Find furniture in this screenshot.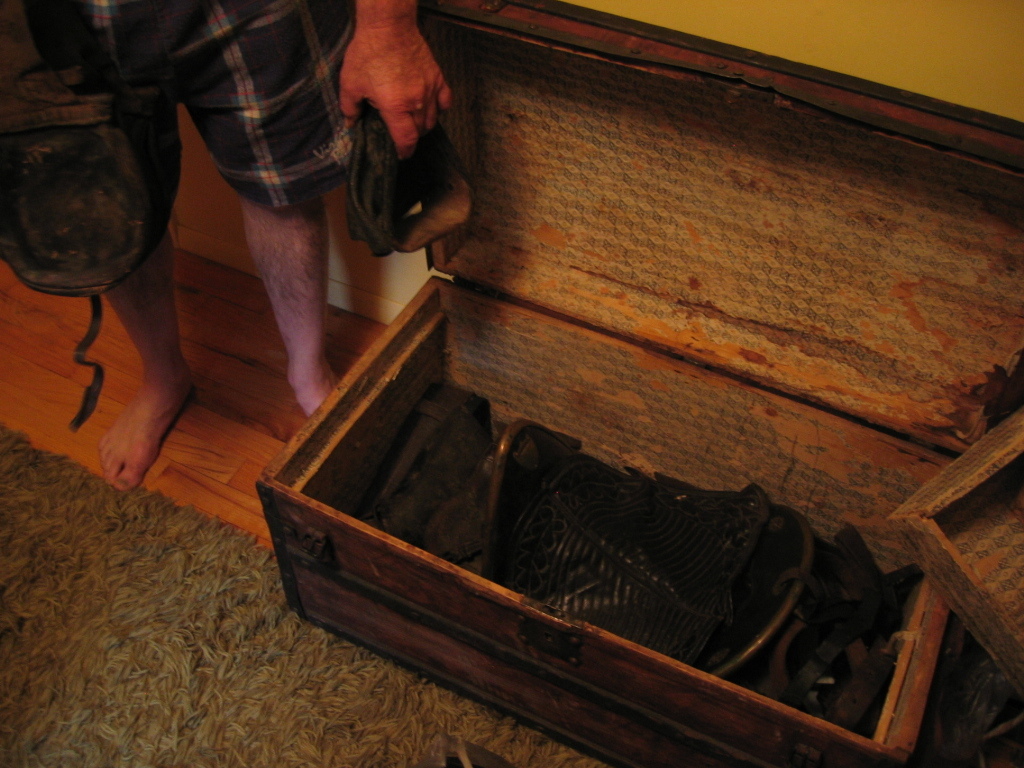
The bounding box for furniture is [x1=261, y1=0, x2=1023, y2=767].
